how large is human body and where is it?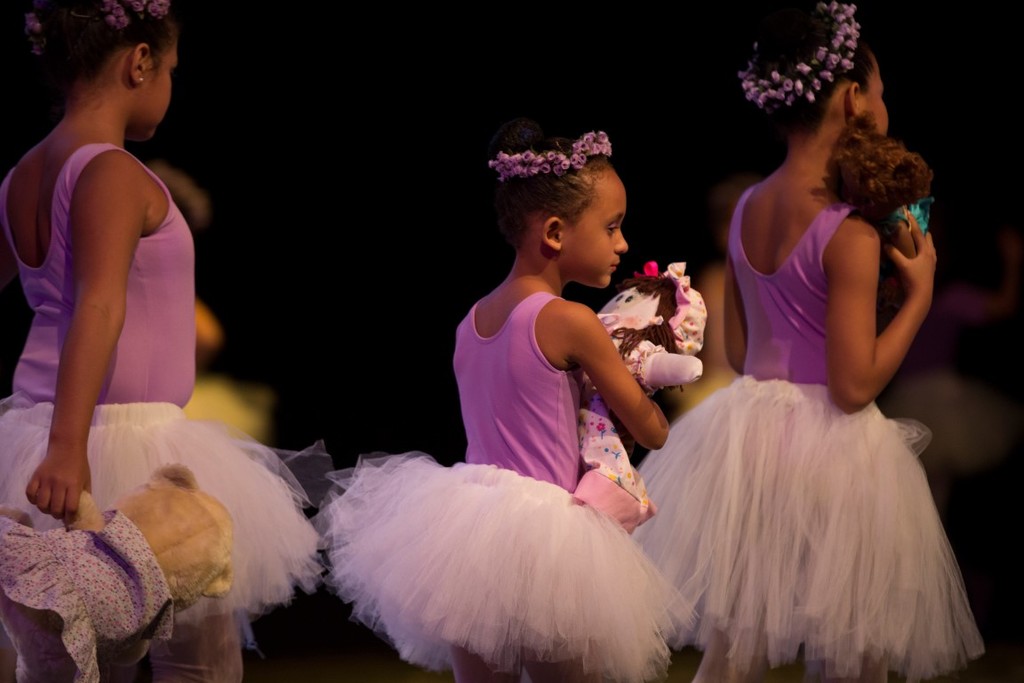
Bounding box: box=[662, 68, 982, 682].
